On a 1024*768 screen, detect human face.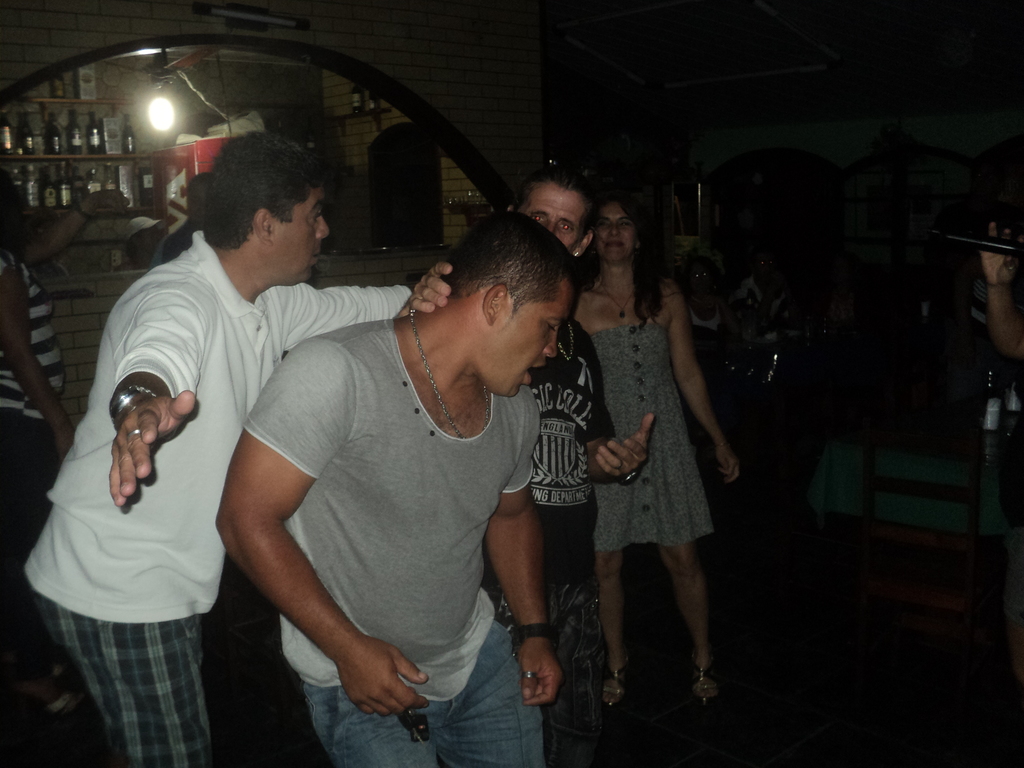
box(479, 276, 568, 397).
